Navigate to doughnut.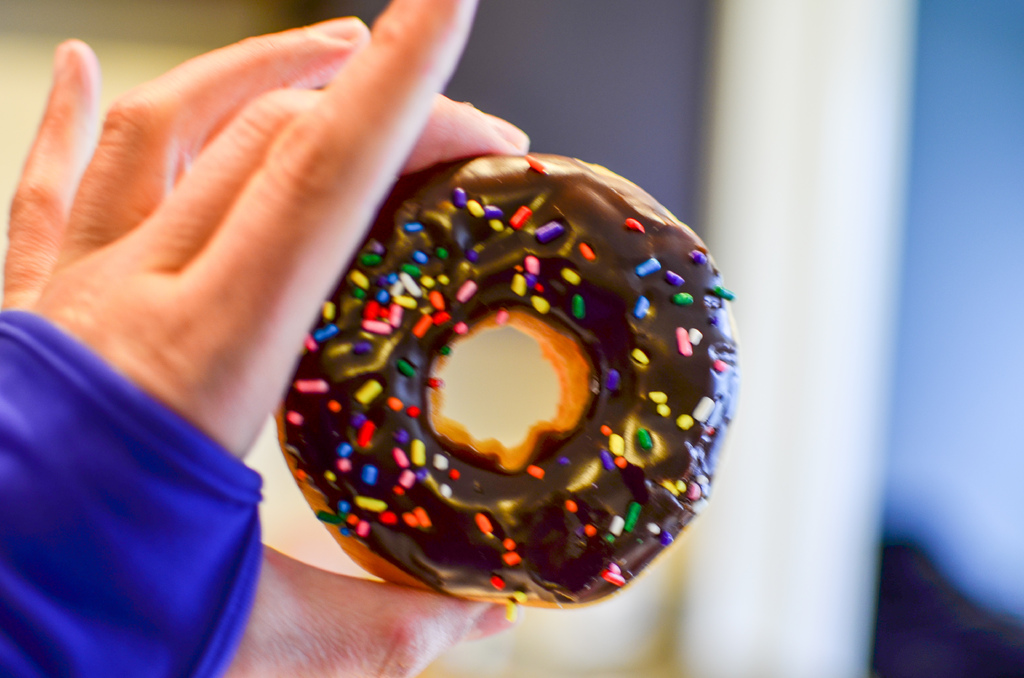
Navigation target: pyautogui.locateOnScreen(276, 152, 740, 608).
